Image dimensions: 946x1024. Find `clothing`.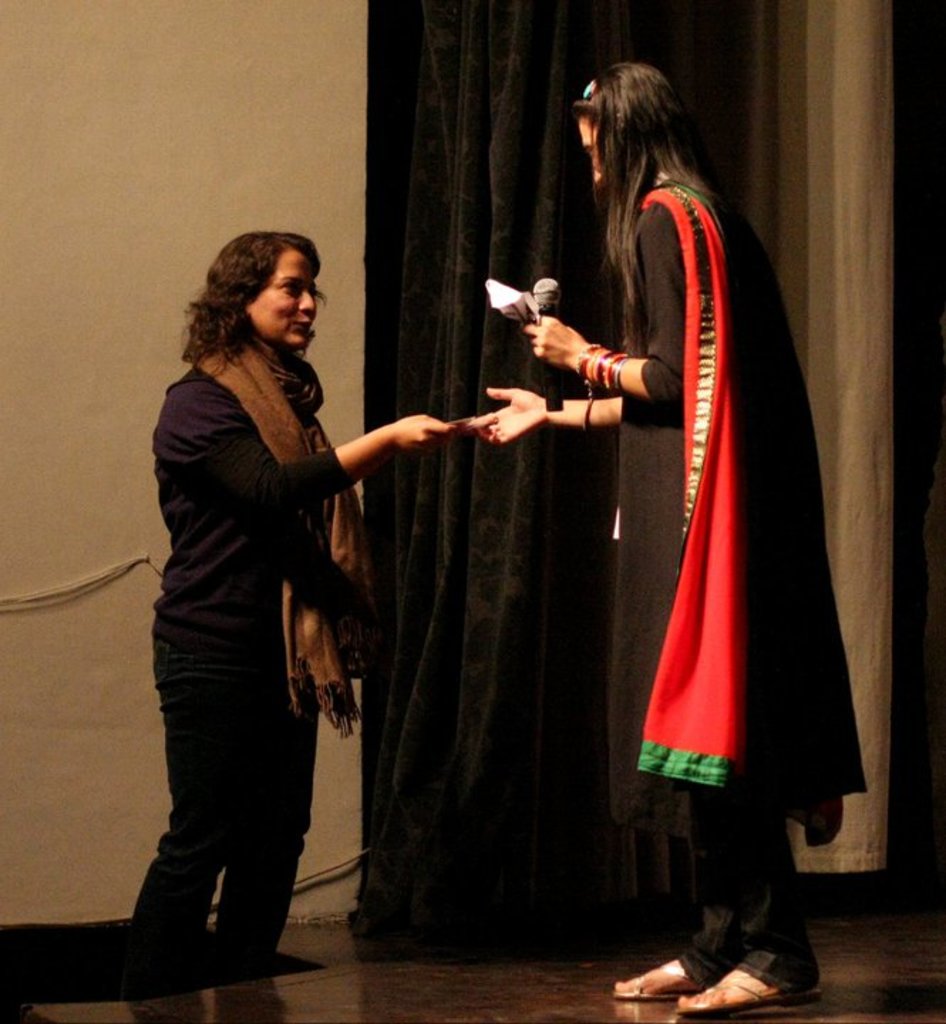
pyautogui.locateOnScreen(137, 269, 387, 943).
